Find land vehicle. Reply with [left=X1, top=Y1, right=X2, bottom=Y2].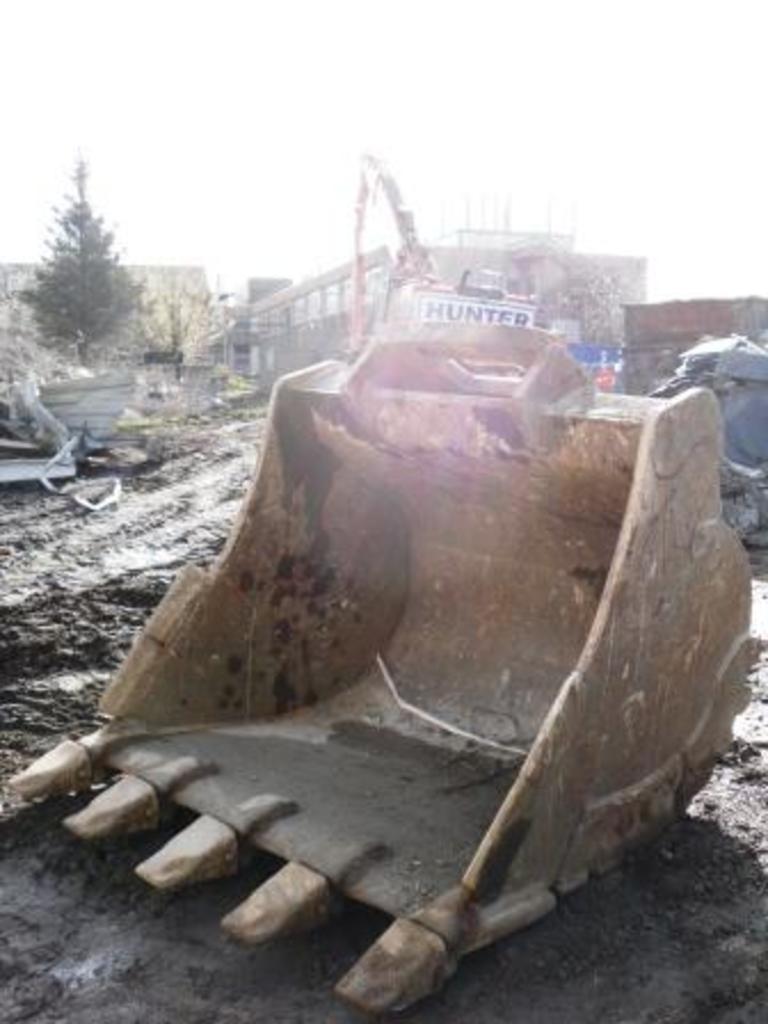
[left=2, top=142, right=761, bottom=1022].
